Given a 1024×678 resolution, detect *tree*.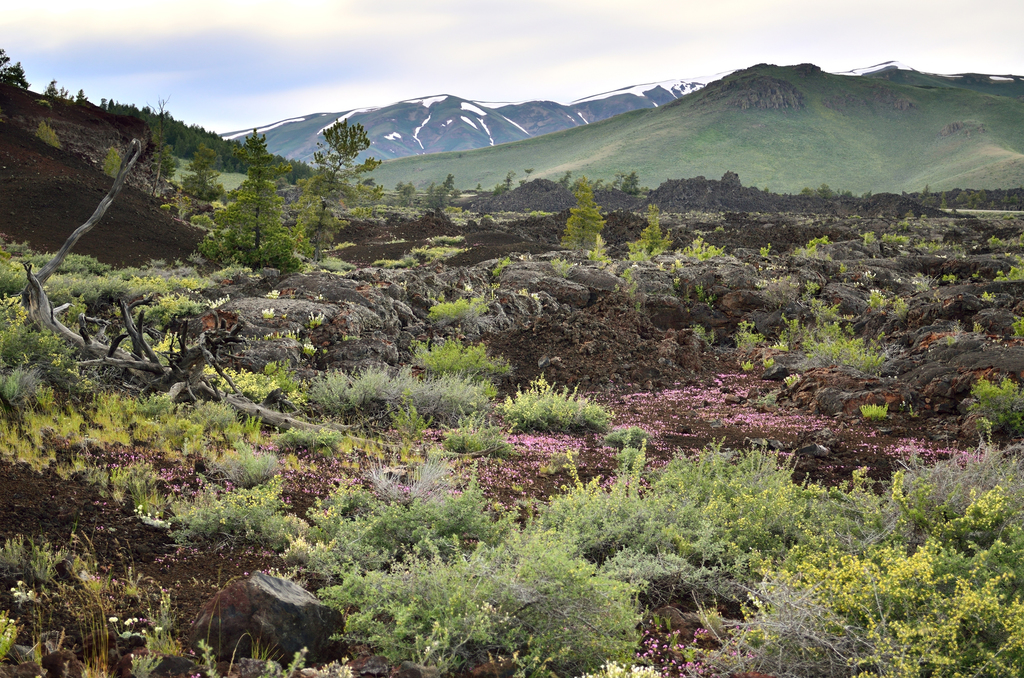
<bbox>204, 126, 299, 273</bbox>.
